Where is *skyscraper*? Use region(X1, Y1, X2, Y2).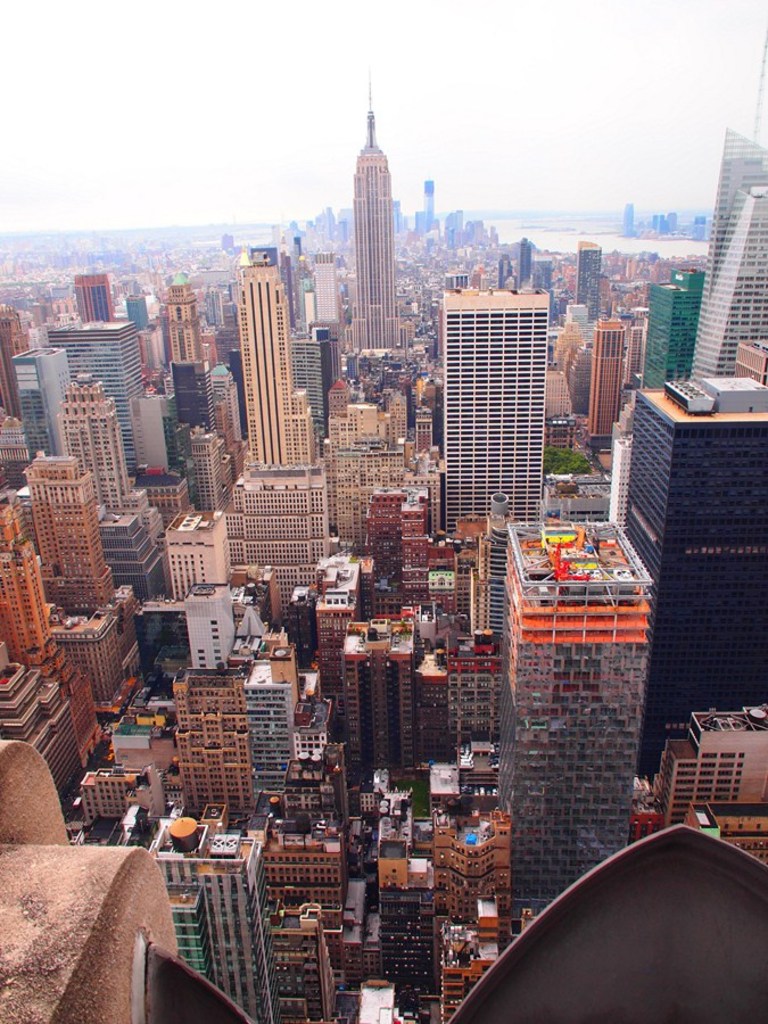
region(342, 69, 416, 368).
